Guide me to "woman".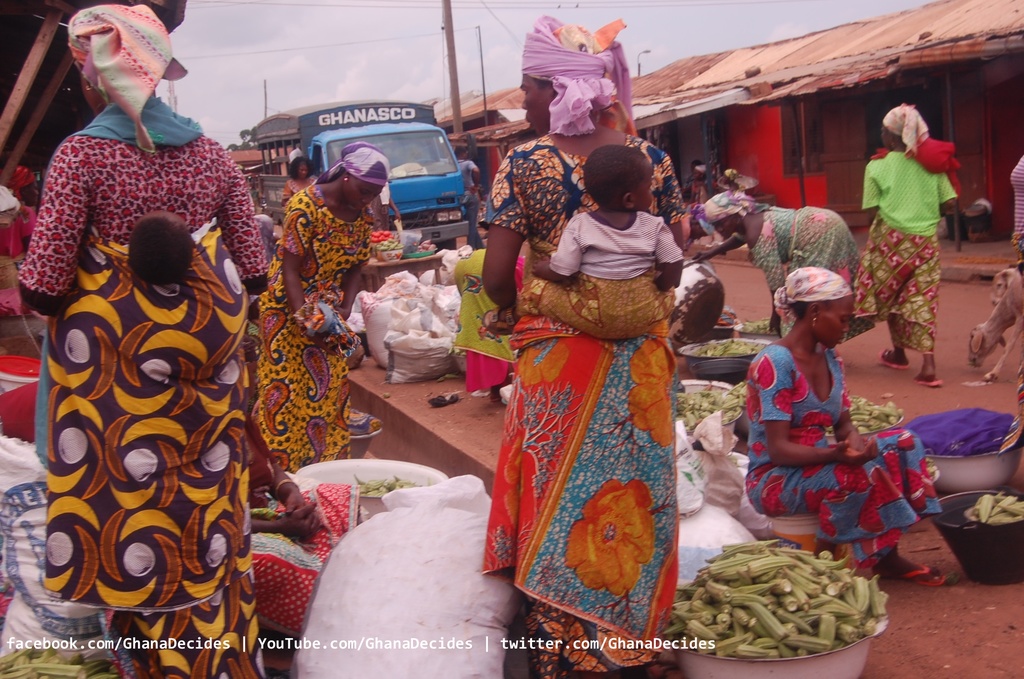
Guidance: [742, 295, 945, 584].
